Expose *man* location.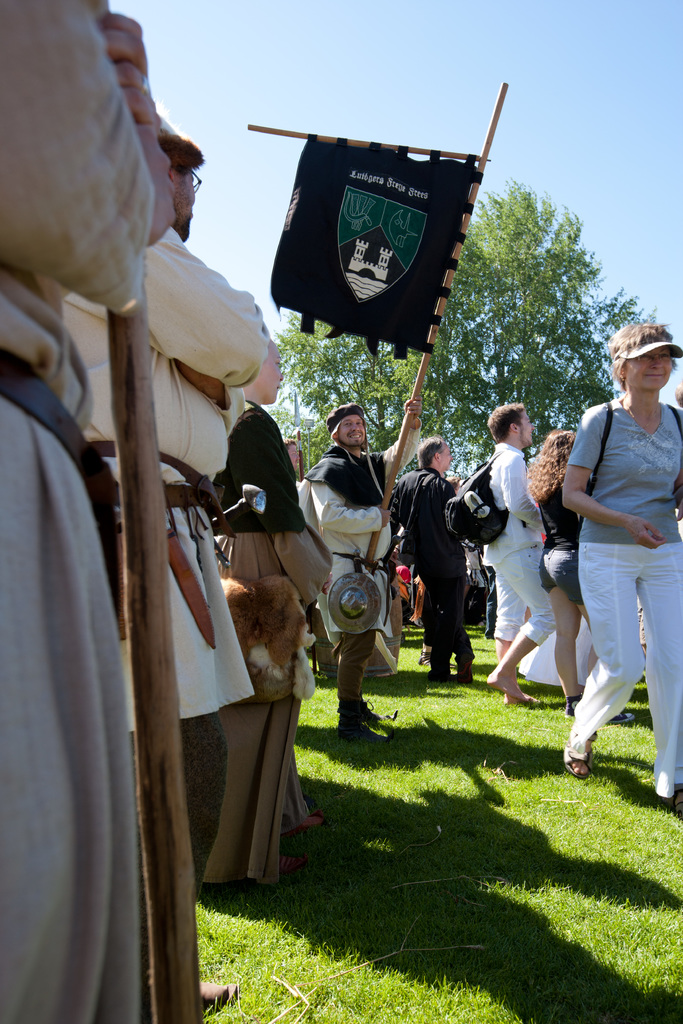
Exposed at <bbox>300, 399, 429, 742</bbox>.
